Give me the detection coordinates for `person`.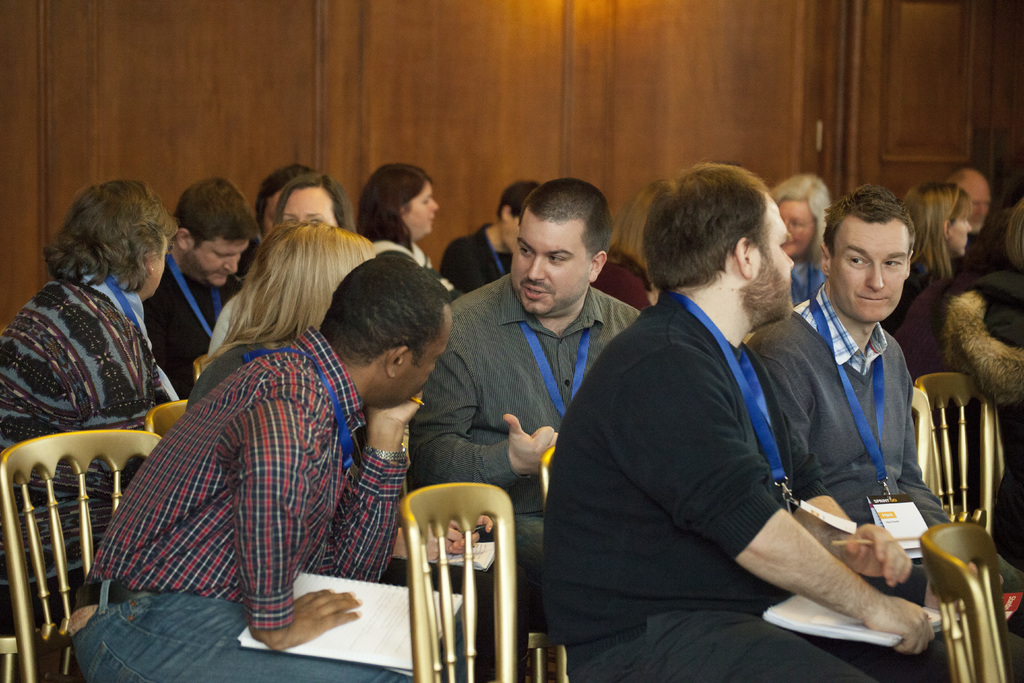
region(351, 161, 468, 314).
